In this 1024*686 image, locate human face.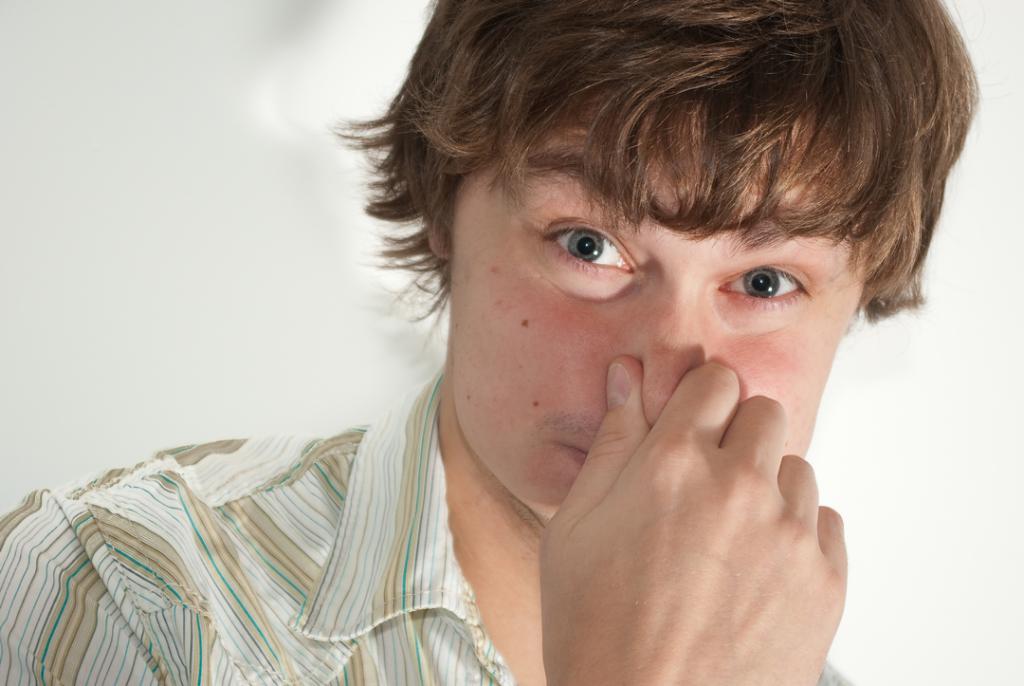
Bounding box: <box>448,104,869,510</box>.
